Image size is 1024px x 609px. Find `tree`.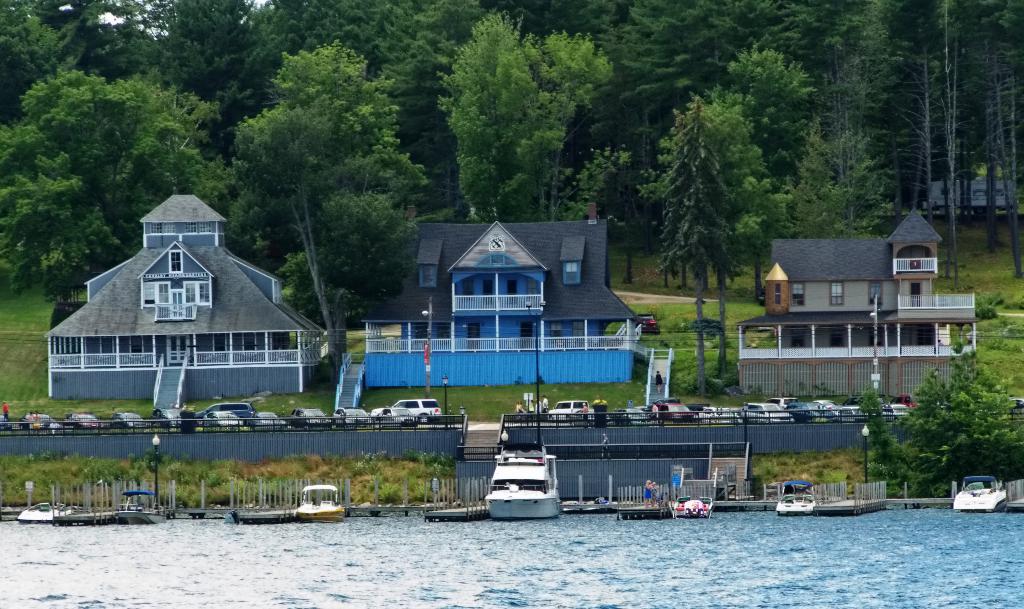
877/343/1018/501.
